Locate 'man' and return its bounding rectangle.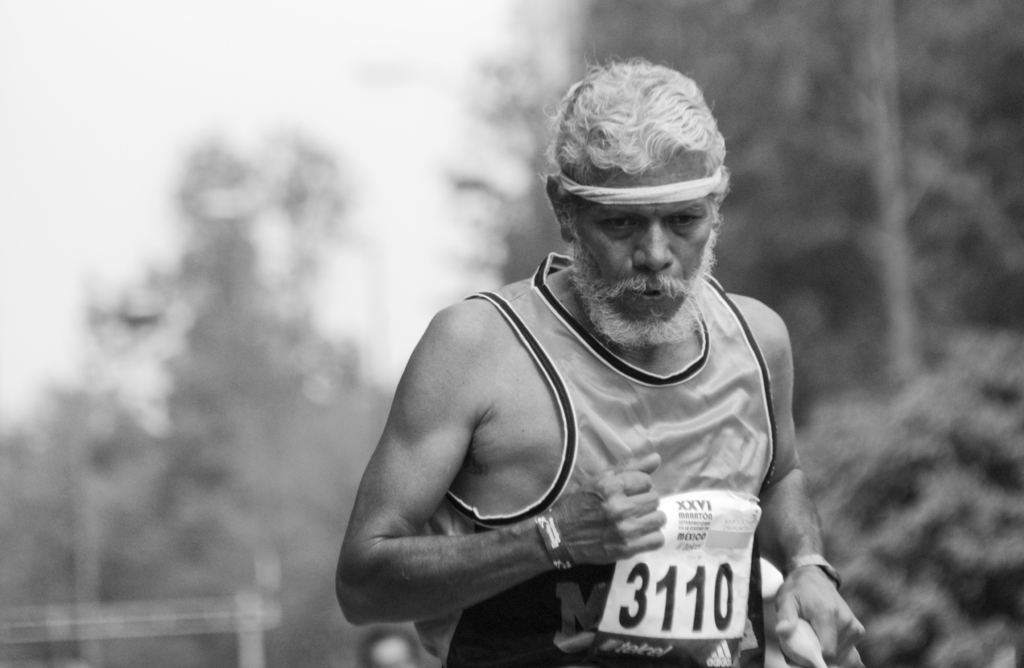
locate(312, 54, 863, 660).
